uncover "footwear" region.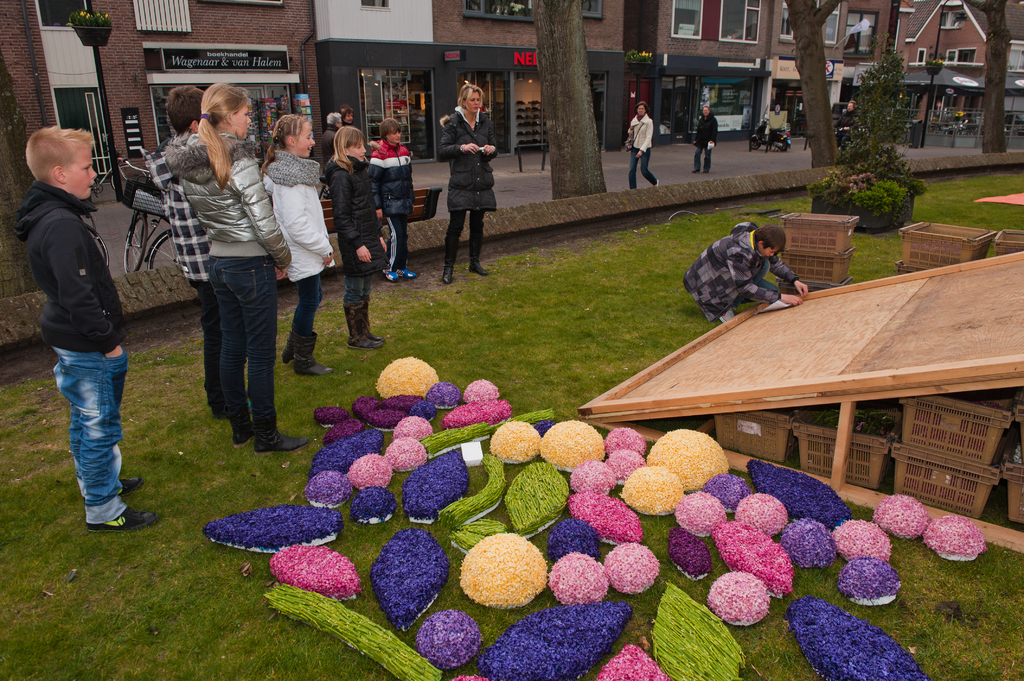
Uncovered: 467/260/493/278.
